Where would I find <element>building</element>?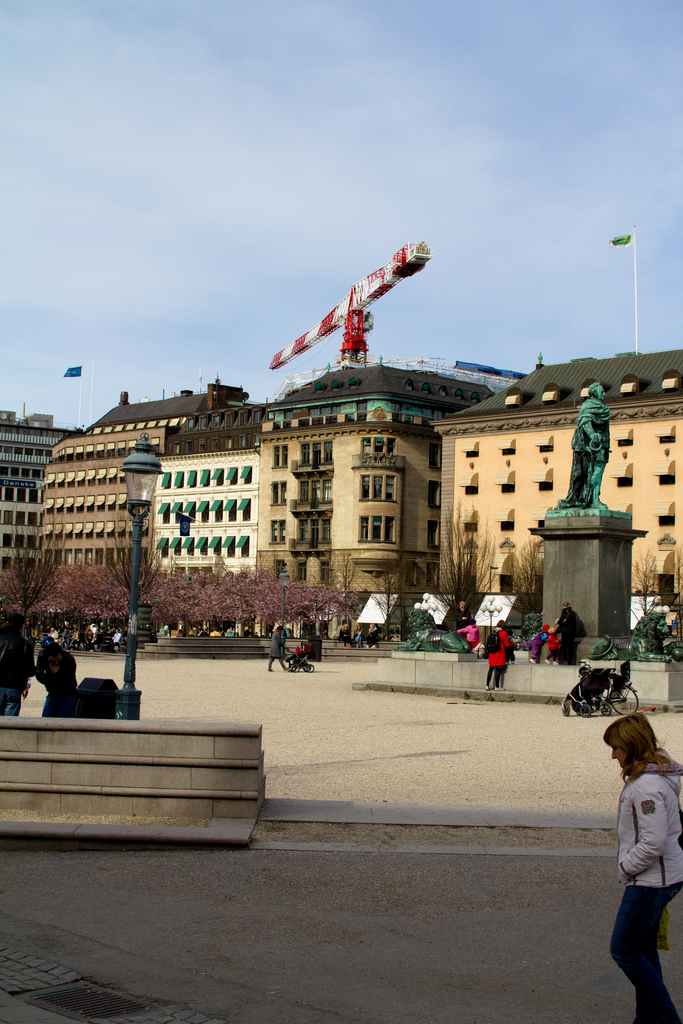
At detection(36, 350, 488, 644).
